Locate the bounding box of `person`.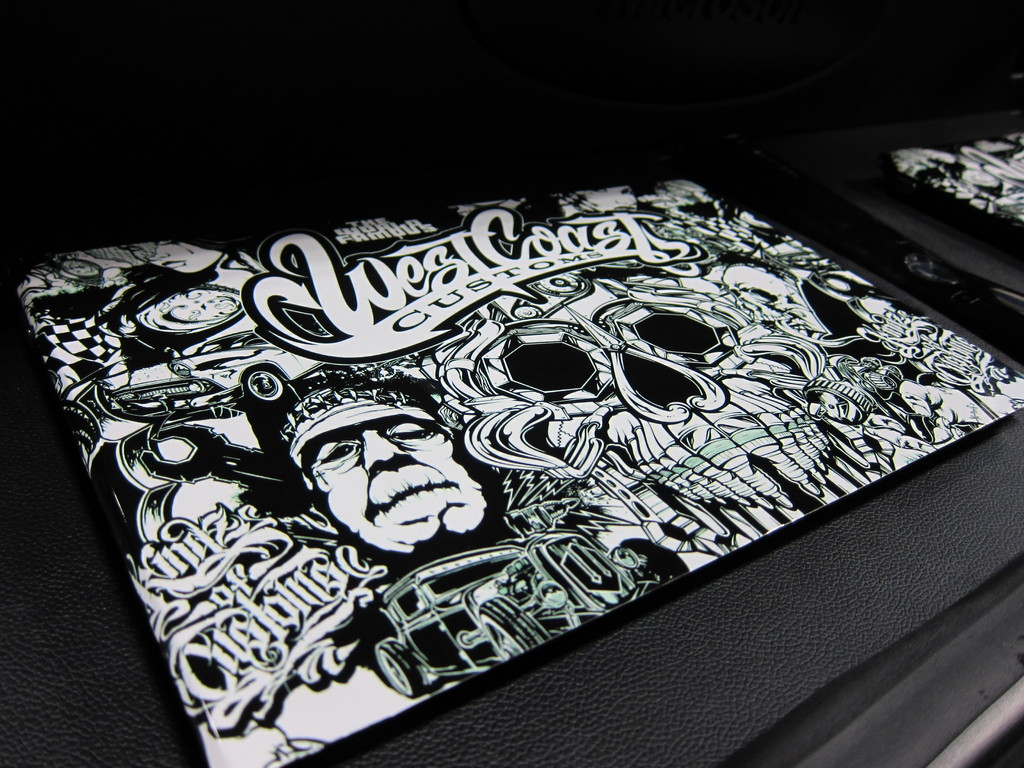
Bounding box: <region>277, 375, 499, 560</region>.
